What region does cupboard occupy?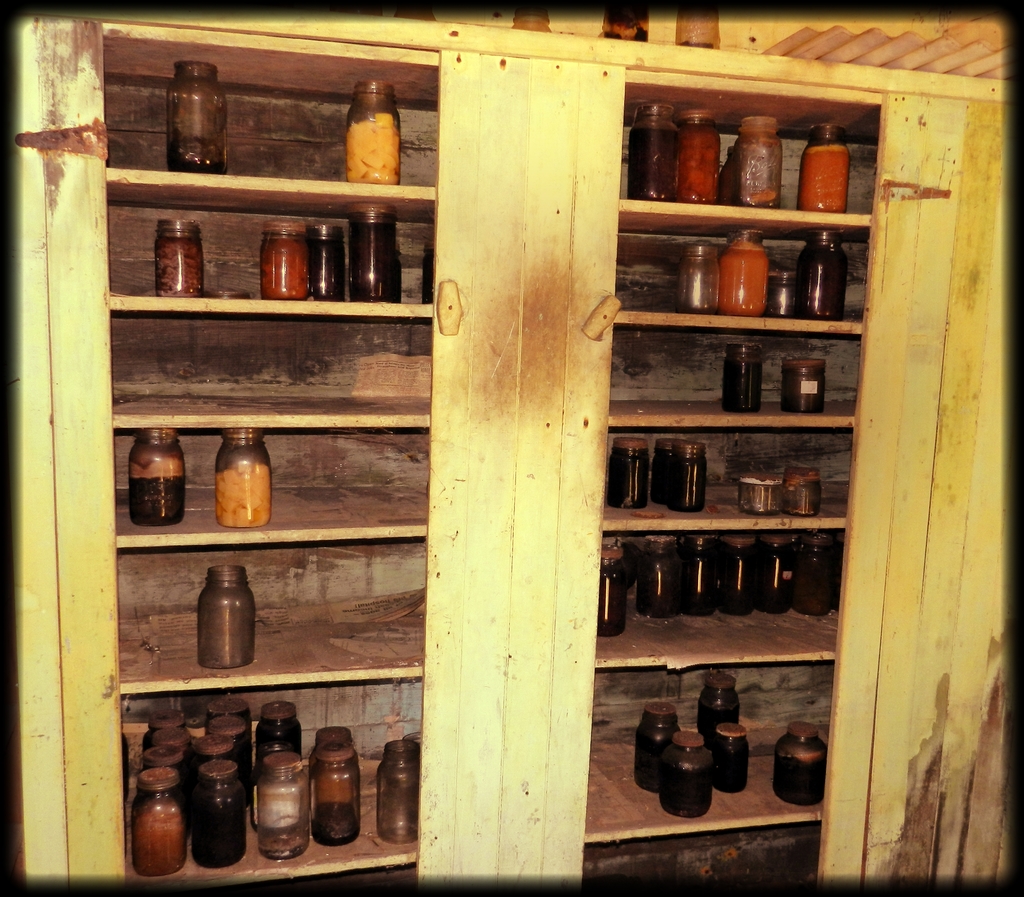
{"left": 107, "top": 0, "right": 956, "bottom": 896}.
